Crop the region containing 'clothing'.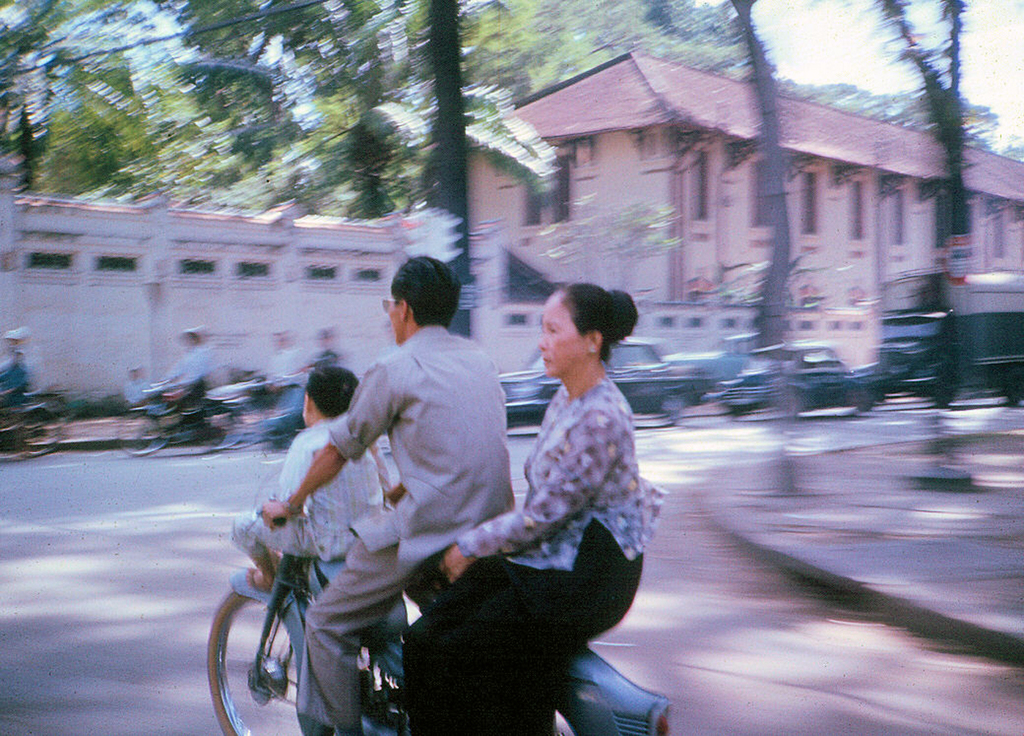
Crop region: pyautogui.locateOnScreen(311, 349, 340, 370).
